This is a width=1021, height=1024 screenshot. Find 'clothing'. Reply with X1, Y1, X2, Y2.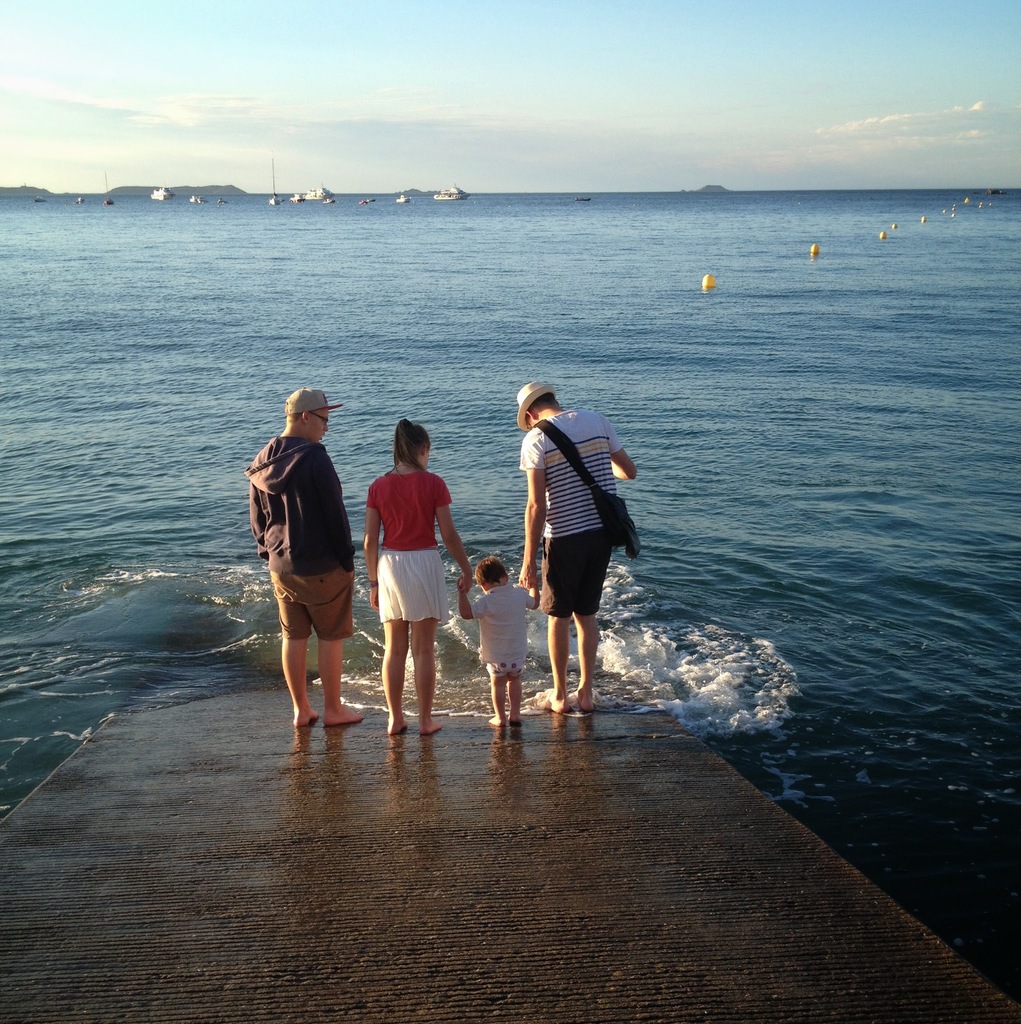
369, 470, 462, 622.
